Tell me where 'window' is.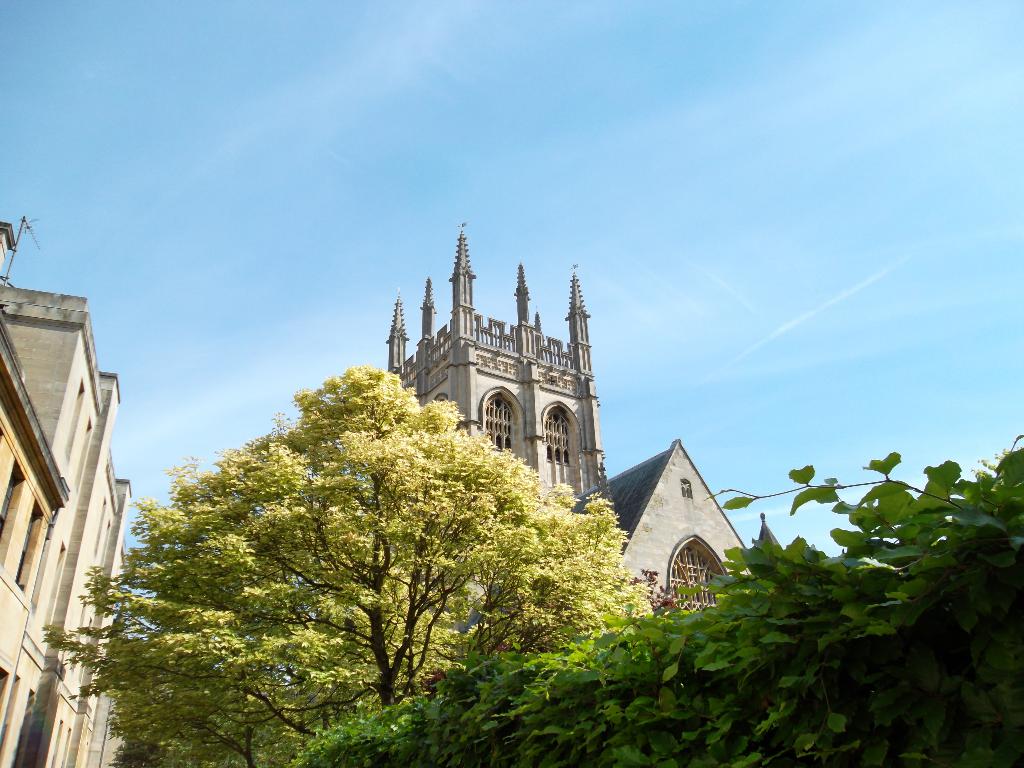
'window' is at box(0, 460, 31, 552).
